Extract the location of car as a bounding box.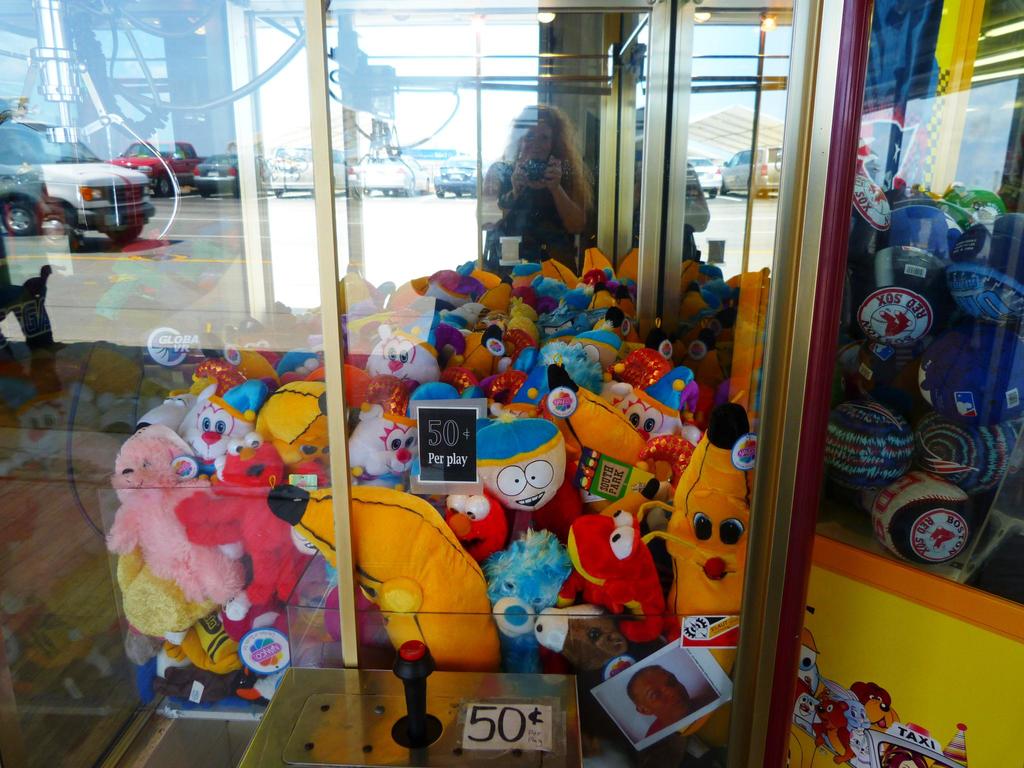
689,161,725,199.
